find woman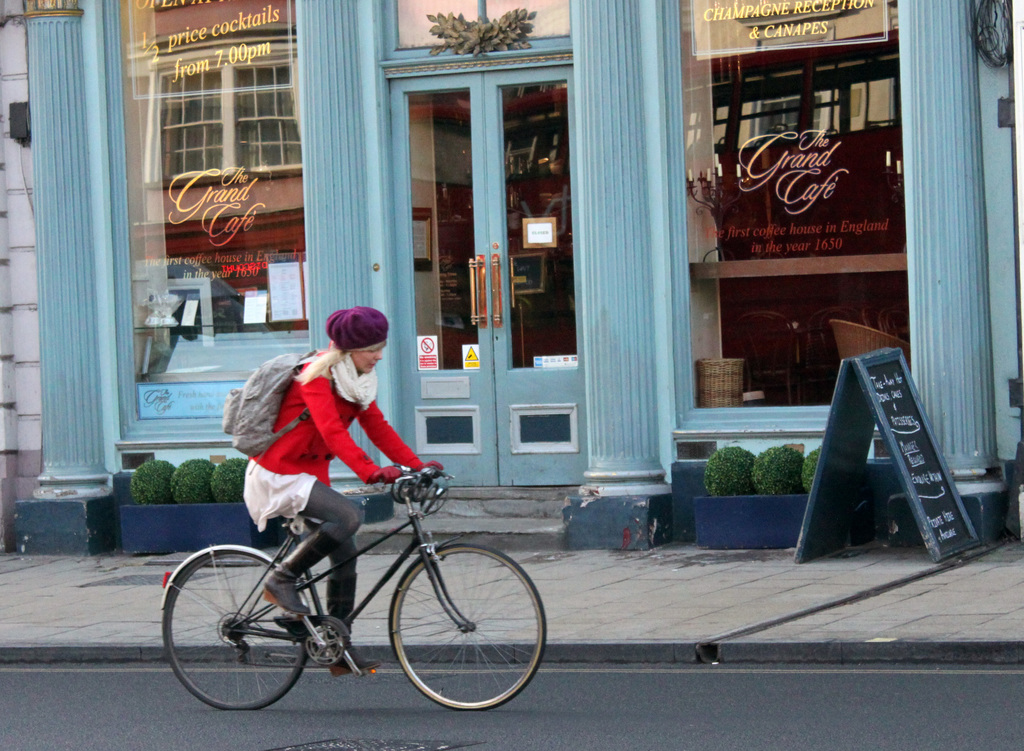
left=240, top=303, right=445, bottom=674
